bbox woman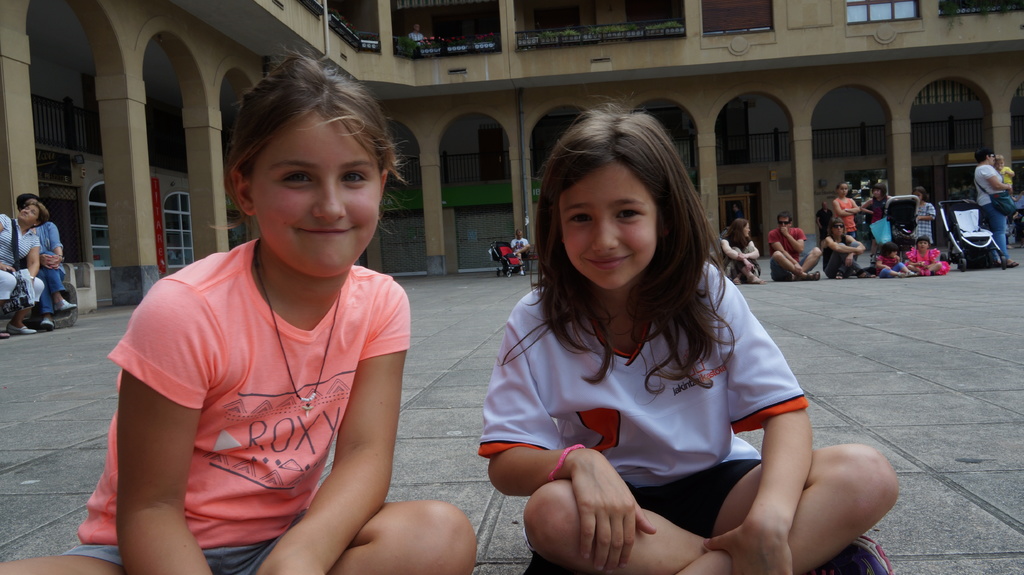
(left=821, top=219, right=868, bottom=276)
